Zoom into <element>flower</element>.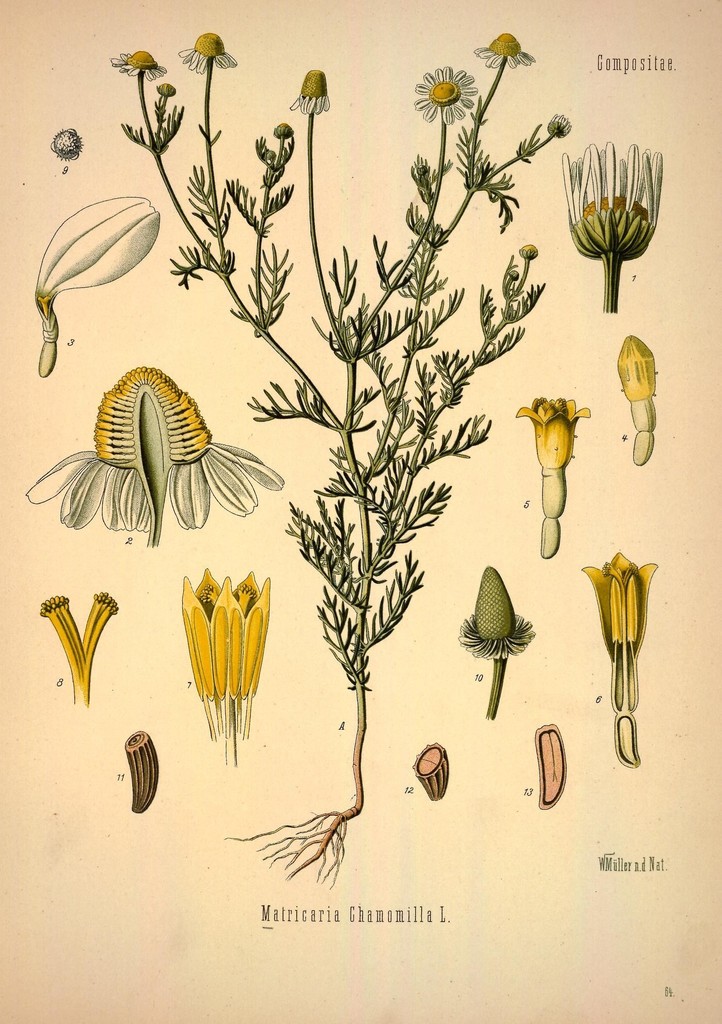
Zoom target: (578,136,666,284).
